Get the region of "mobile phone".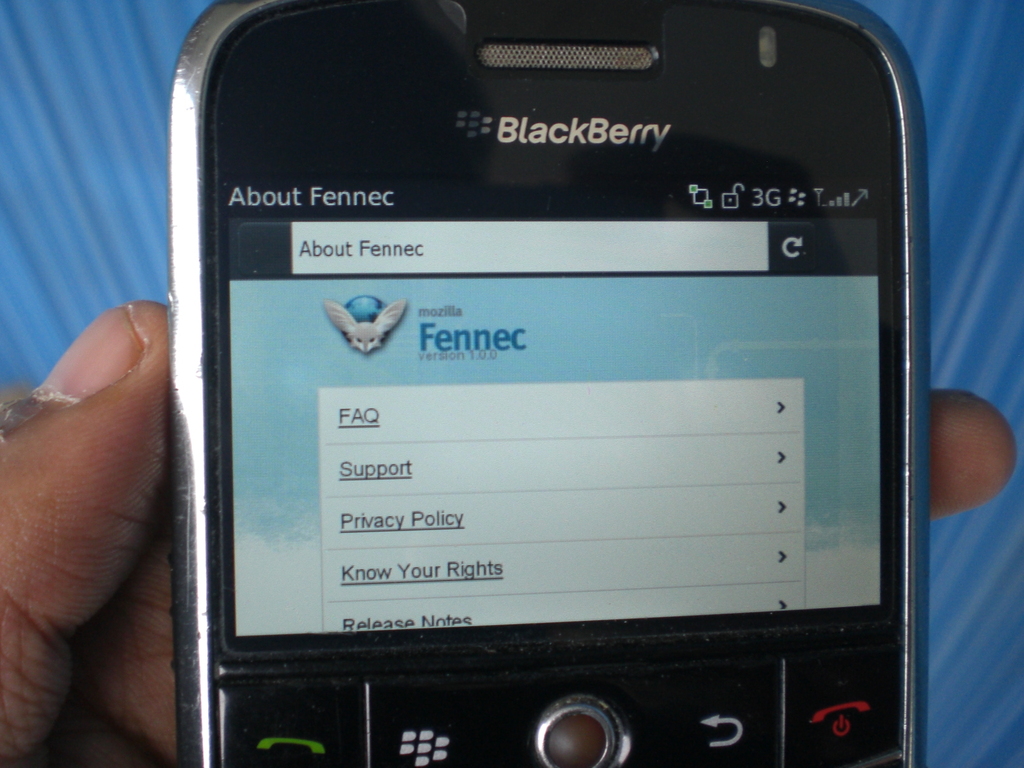
[166, 0, 934, 767].
